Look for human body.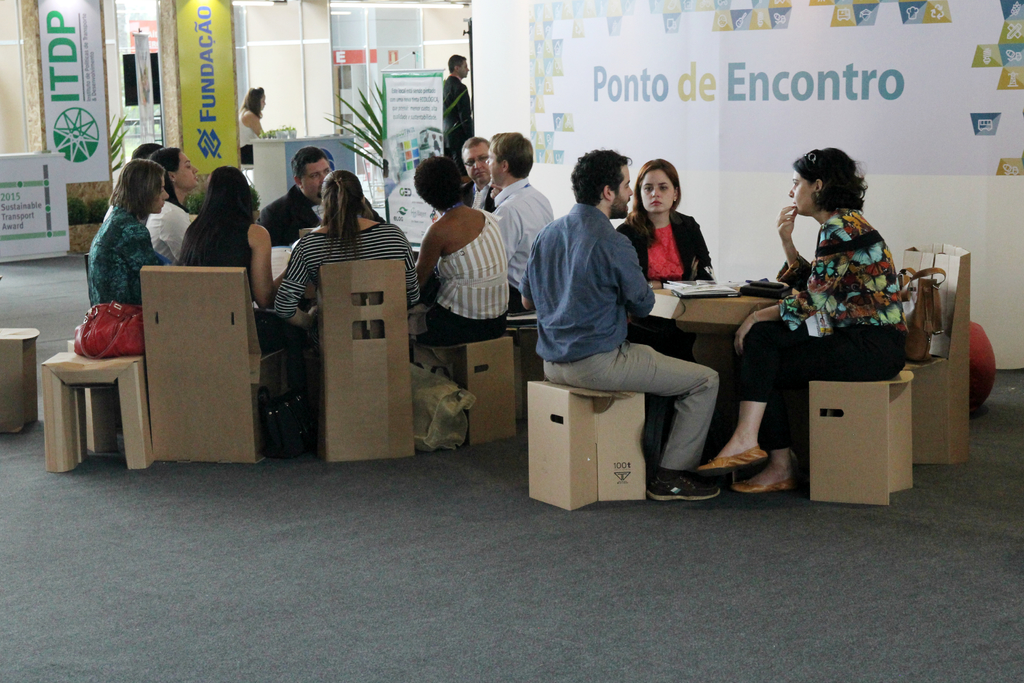
Found: [418,155,523,356].
